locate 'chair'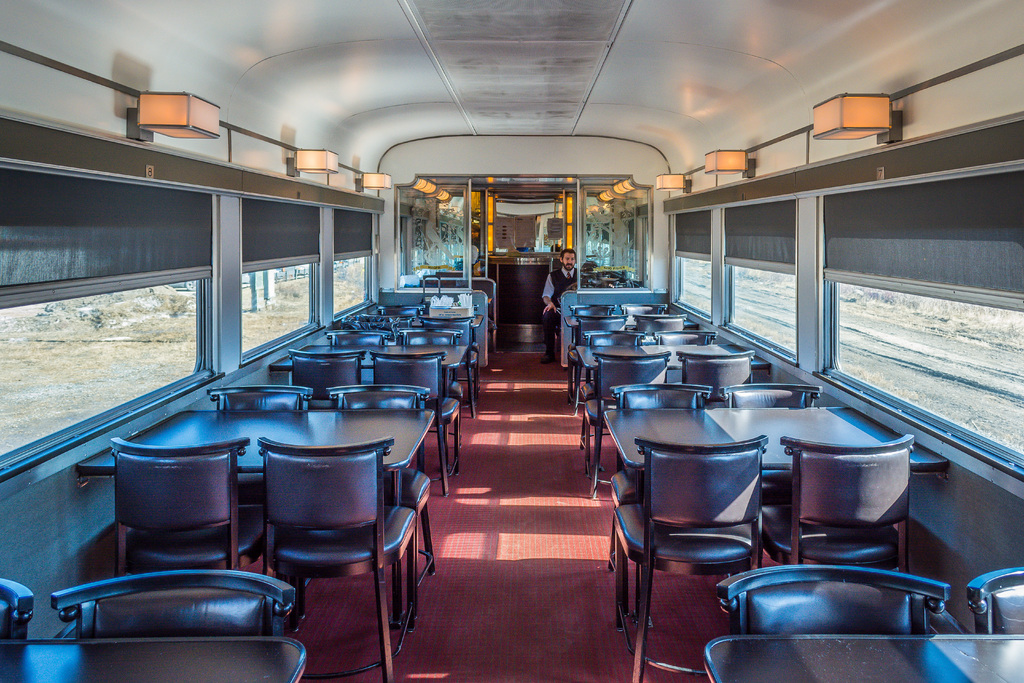
577, 315, 630, 395
